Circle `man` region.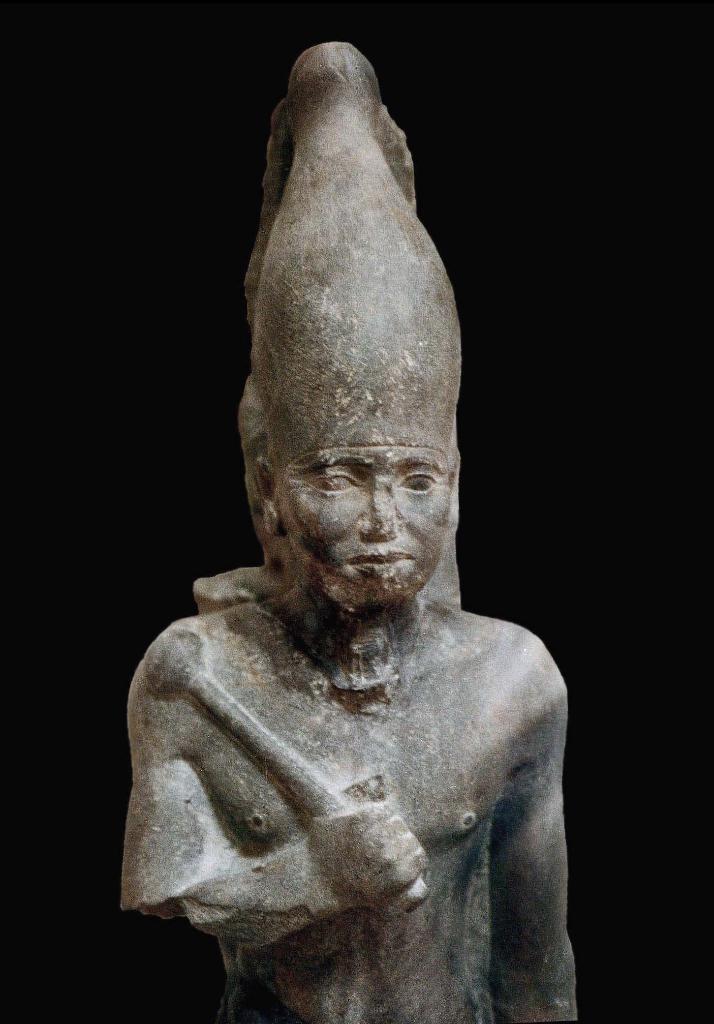
Region: (left=113, top=38, right=573, bottom=1020).
